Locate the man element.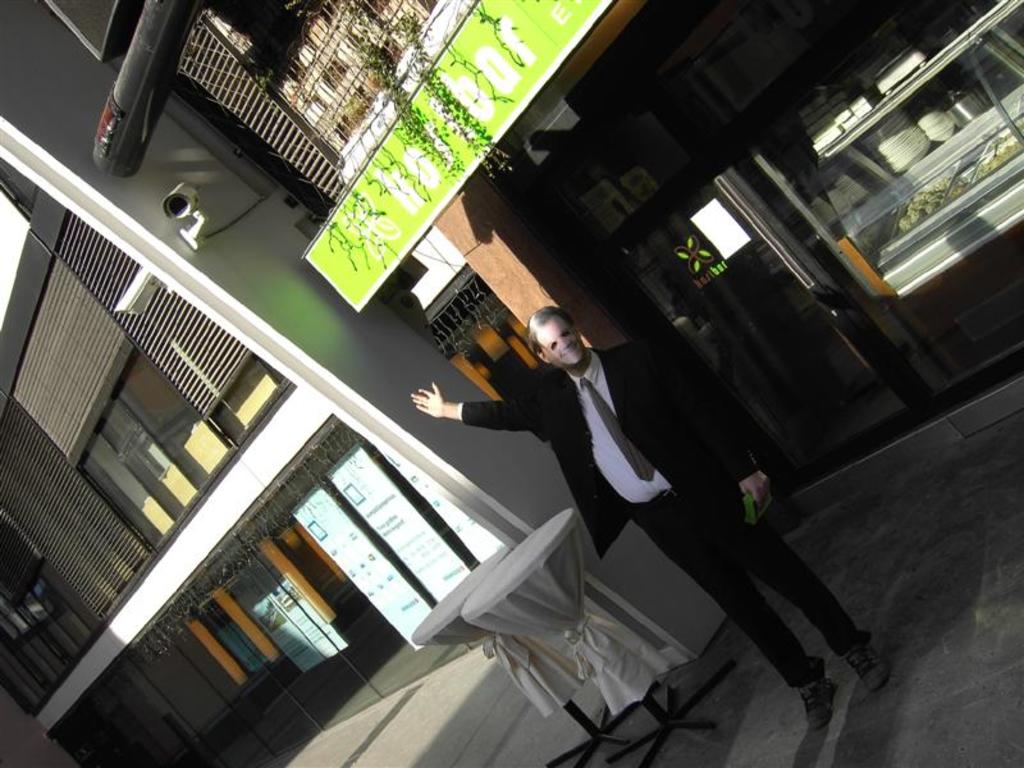
Element bbox: 410, 306, 891, 733.
